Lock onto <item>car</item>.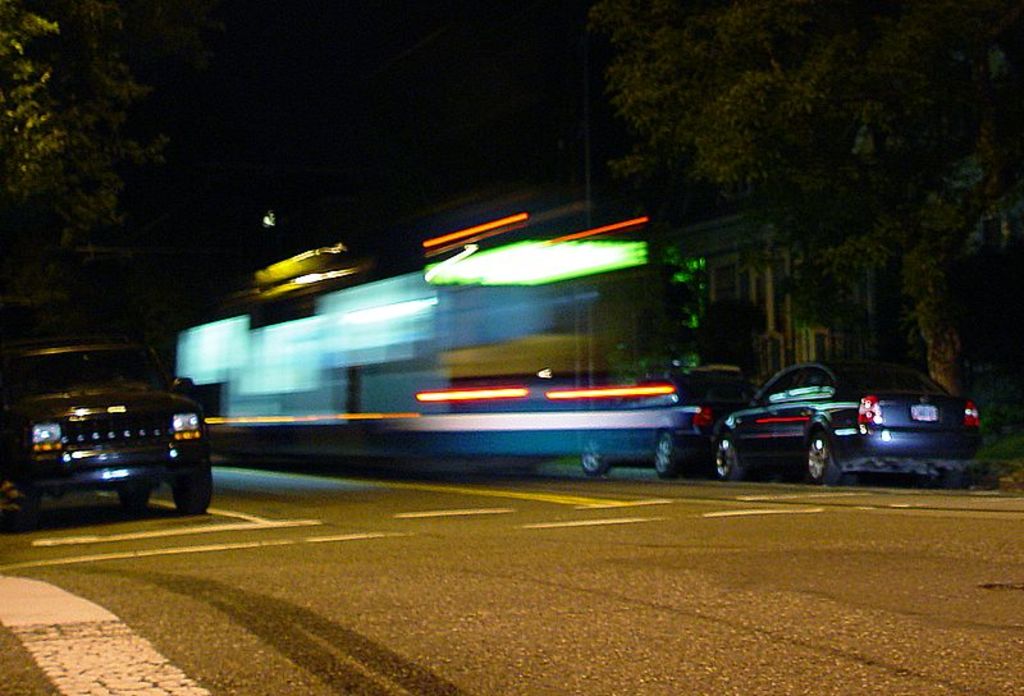
Locked: 716/357/979/490.
